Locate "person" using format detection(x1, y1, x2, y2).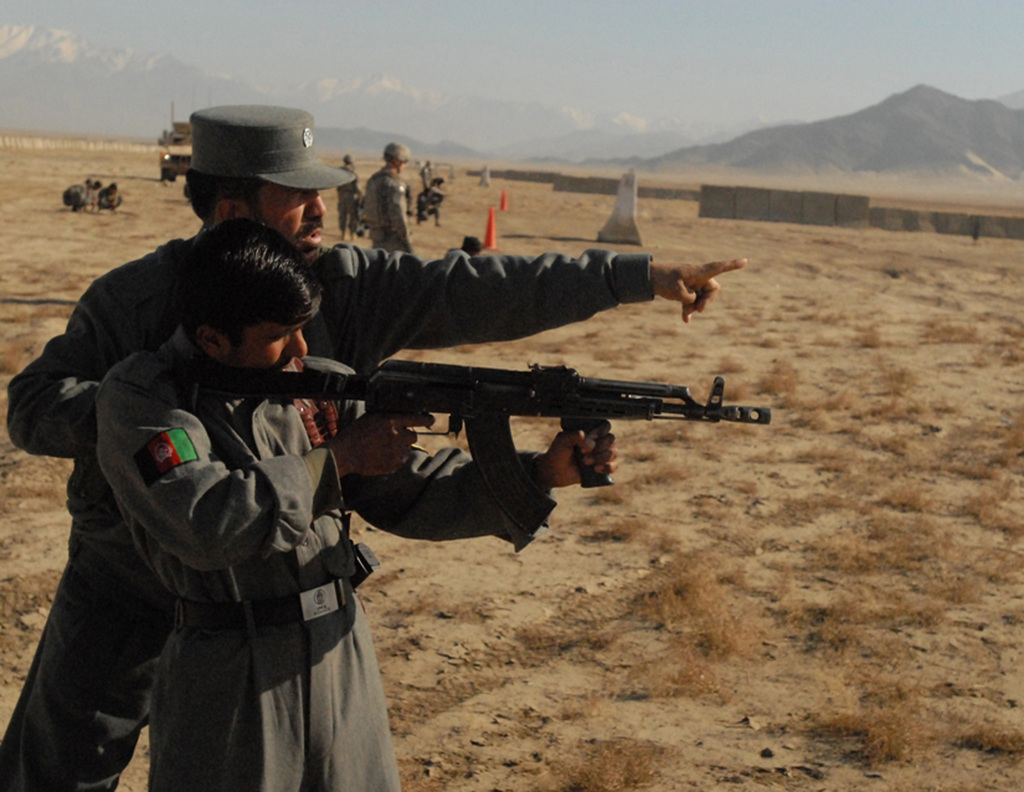
detection(0, 166, 748, 791).
